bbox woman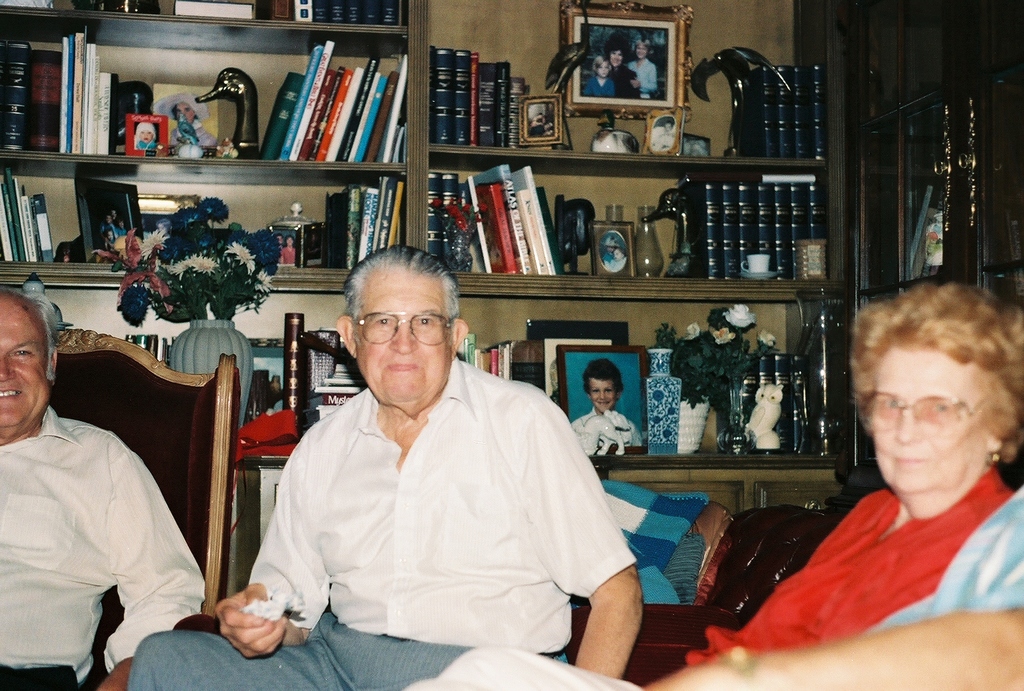
(left=605, top=42, right=641, bottom=97)
